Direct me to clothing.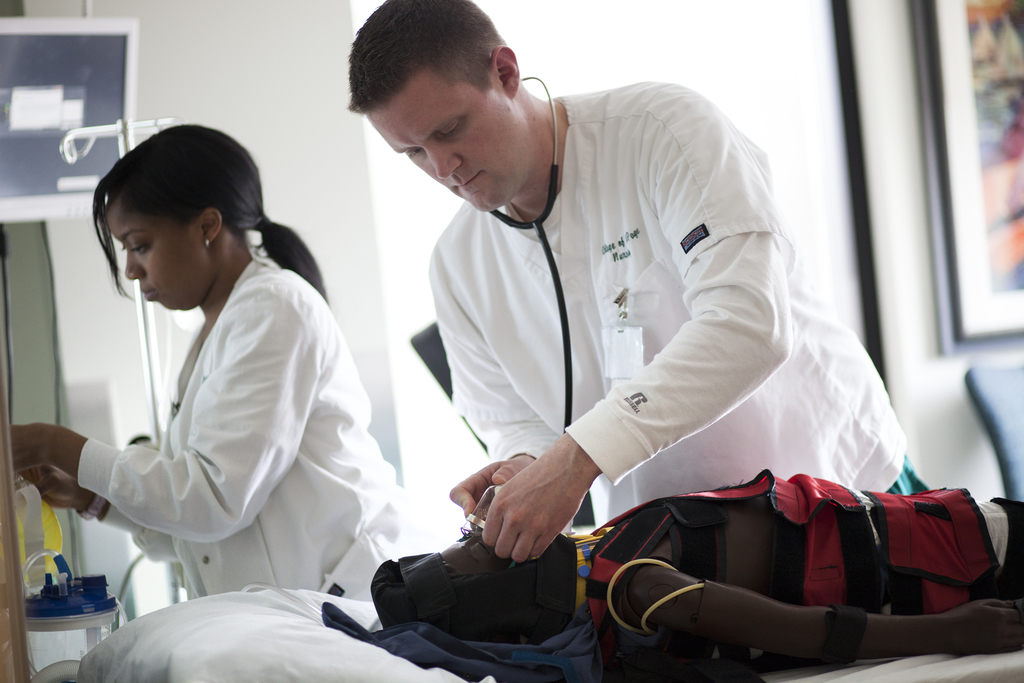
Direction: x1=428, y1=80, x2=927, y2=528.
